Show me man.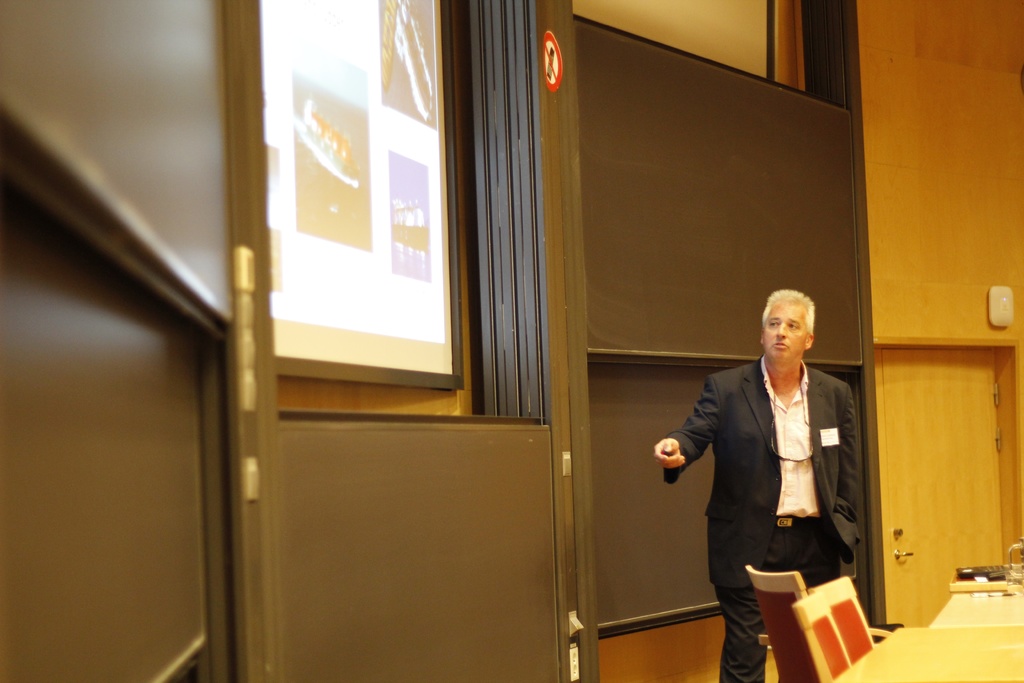
man is here: l=655, t=263, r=861, b=677.
